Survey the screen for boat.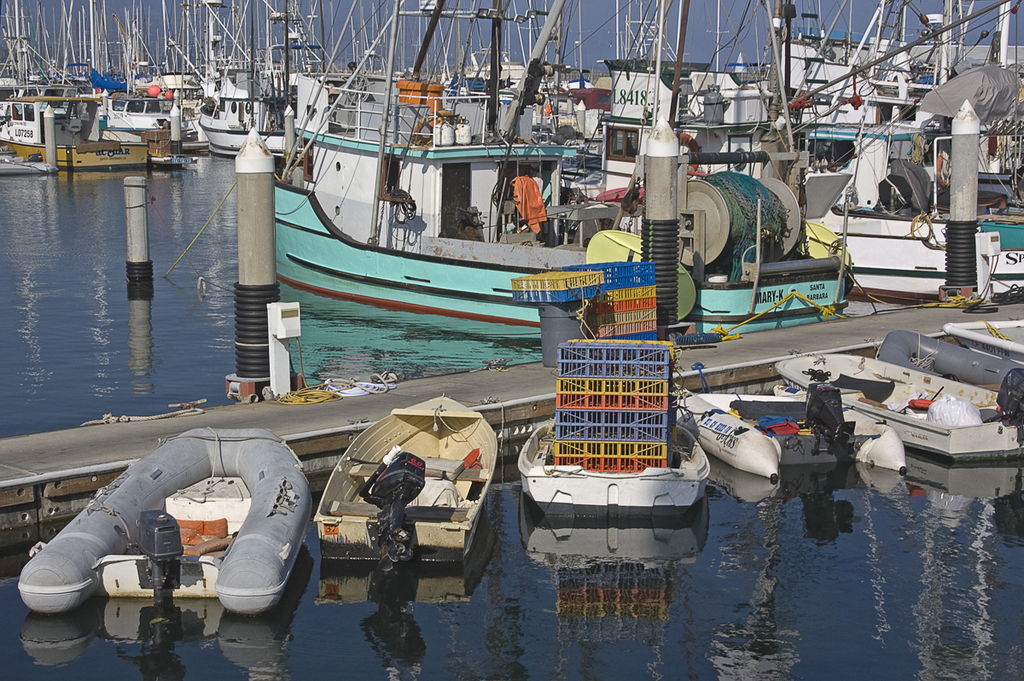
Survey found: pyautogui.locateOnScreen(939, 319, 1023, 361).
